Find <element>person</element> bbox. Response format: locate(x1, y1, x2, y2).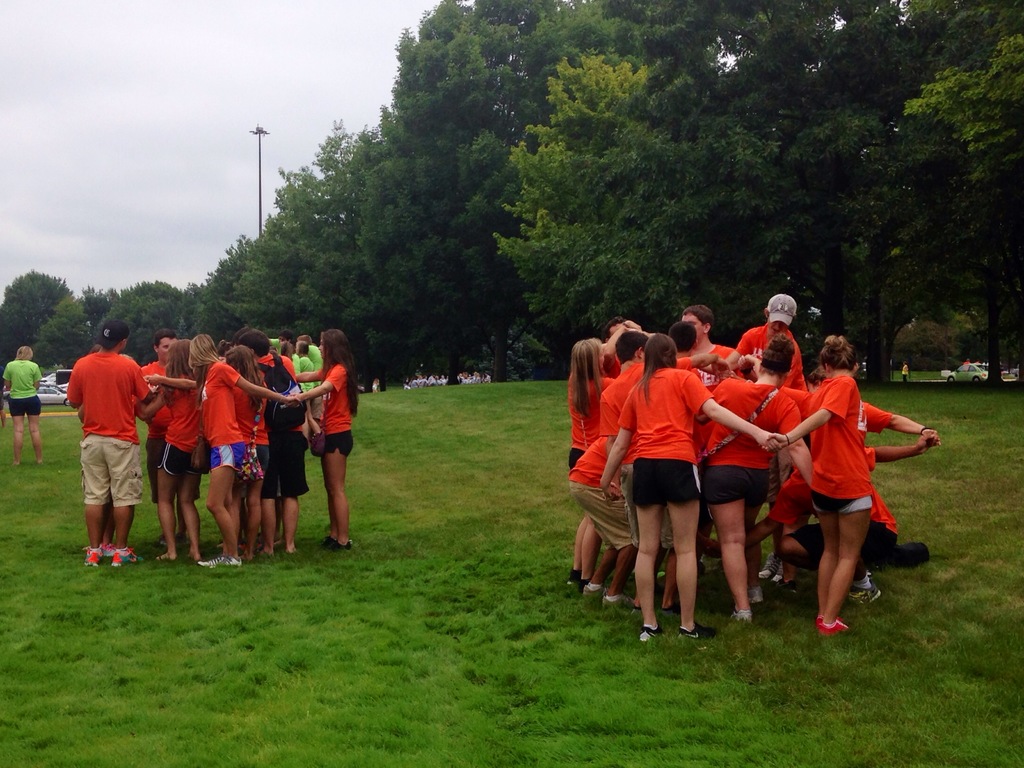
locate(961, 358, 970, 372).
